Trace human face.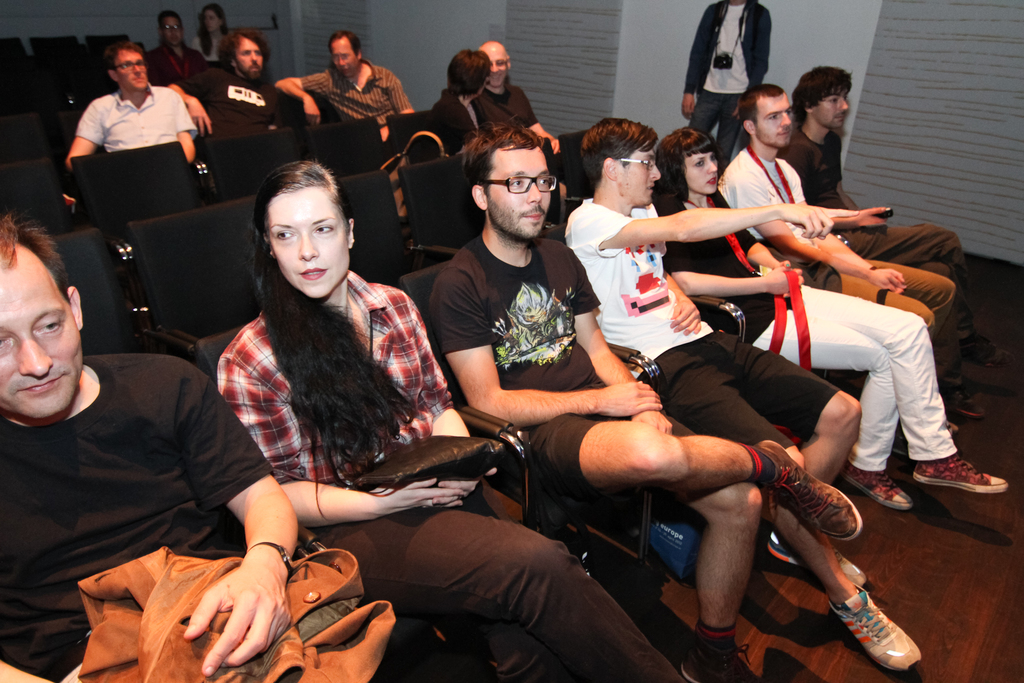
Traced to 232,36,263,81.
